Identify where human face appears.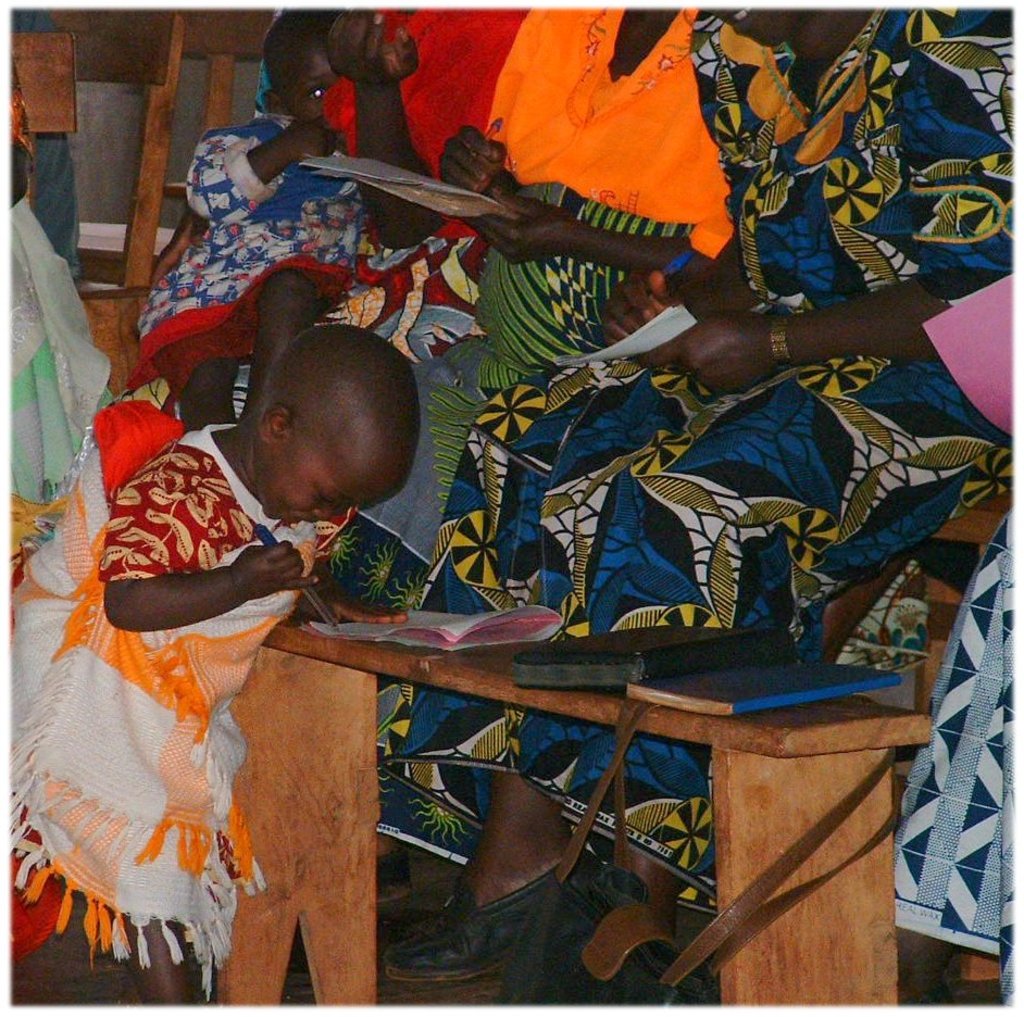
Appears at (left=285, top=41, right=338, bottom=117).
